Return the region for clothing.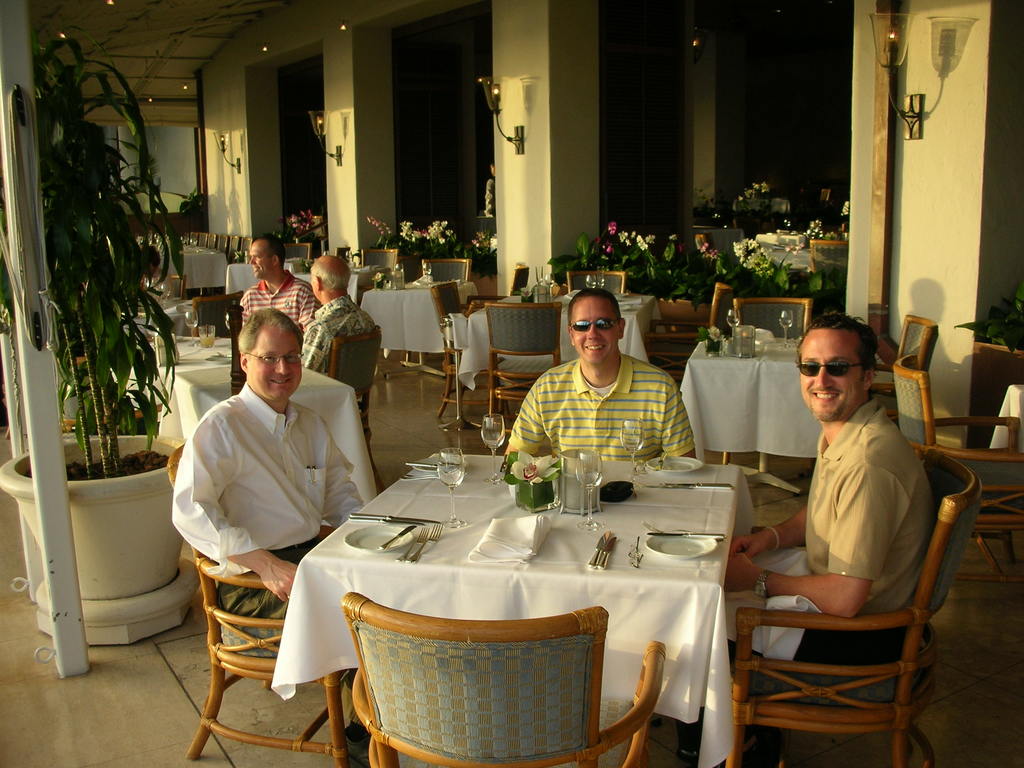
x1=673, y1=393, x2=935, y2=755.
